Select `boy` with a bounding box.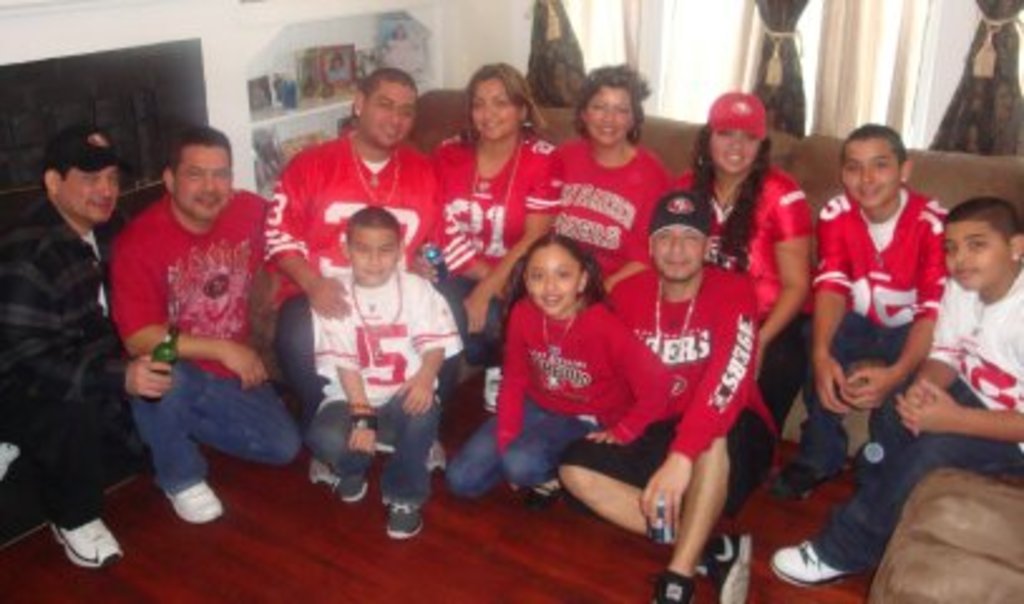
bbox(282, 189, 468, 516).
